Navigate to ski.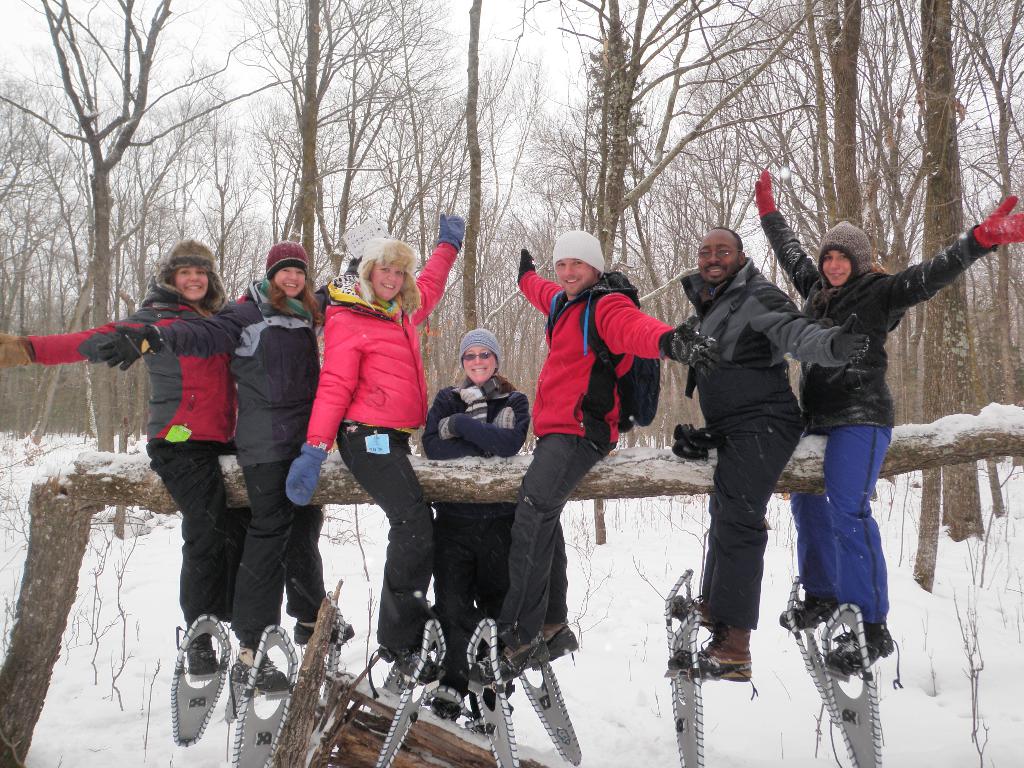
Navigation target: BBox(783, 572, 838, 727).
